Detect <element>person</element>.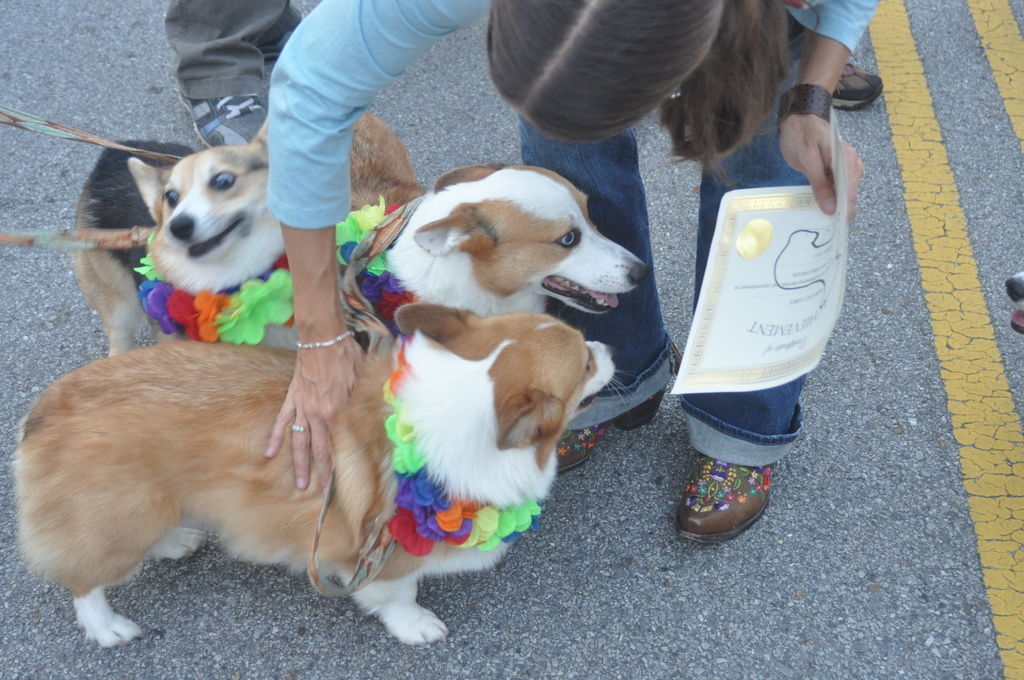
Detected at 827,56,890,111.
